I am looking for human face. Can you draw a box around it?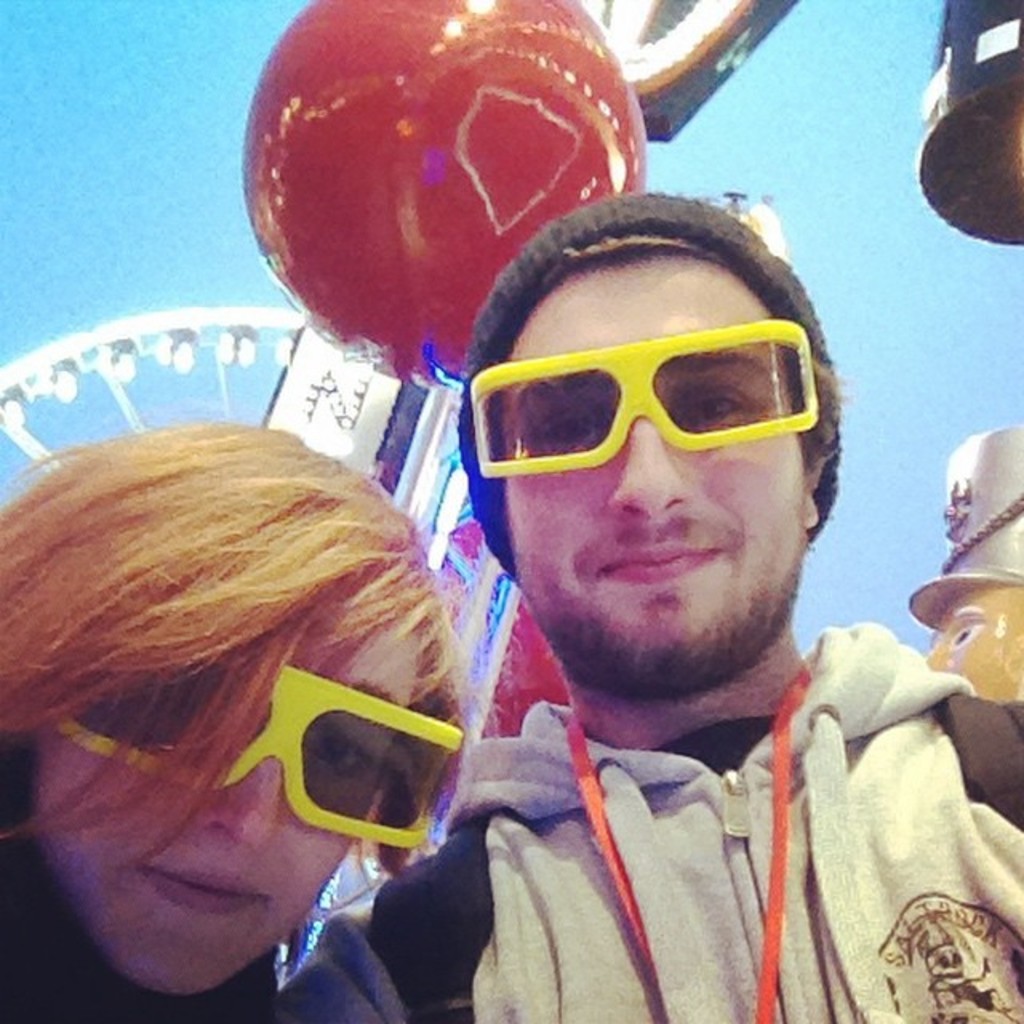
Sure, the bounding box is <region>14, 621, 394, 994</region>.
